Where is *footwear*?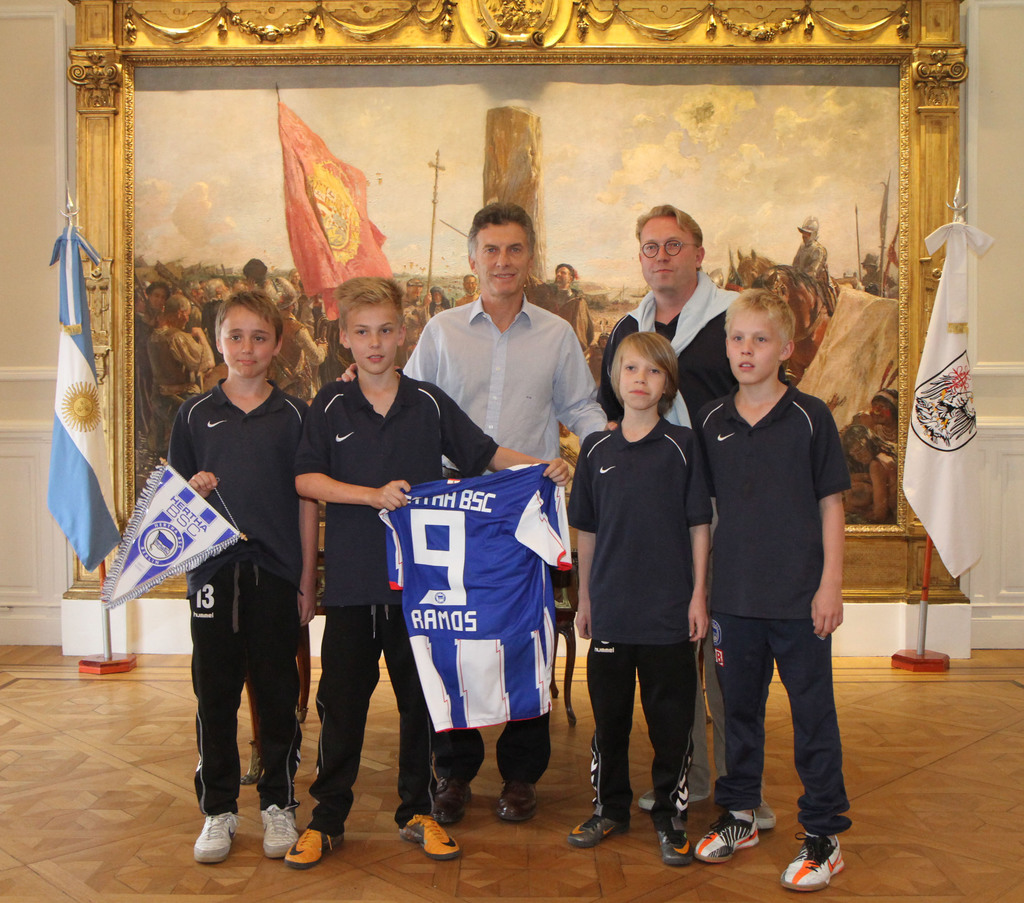
x1=653, y1=806, x2=705, y2=871.
